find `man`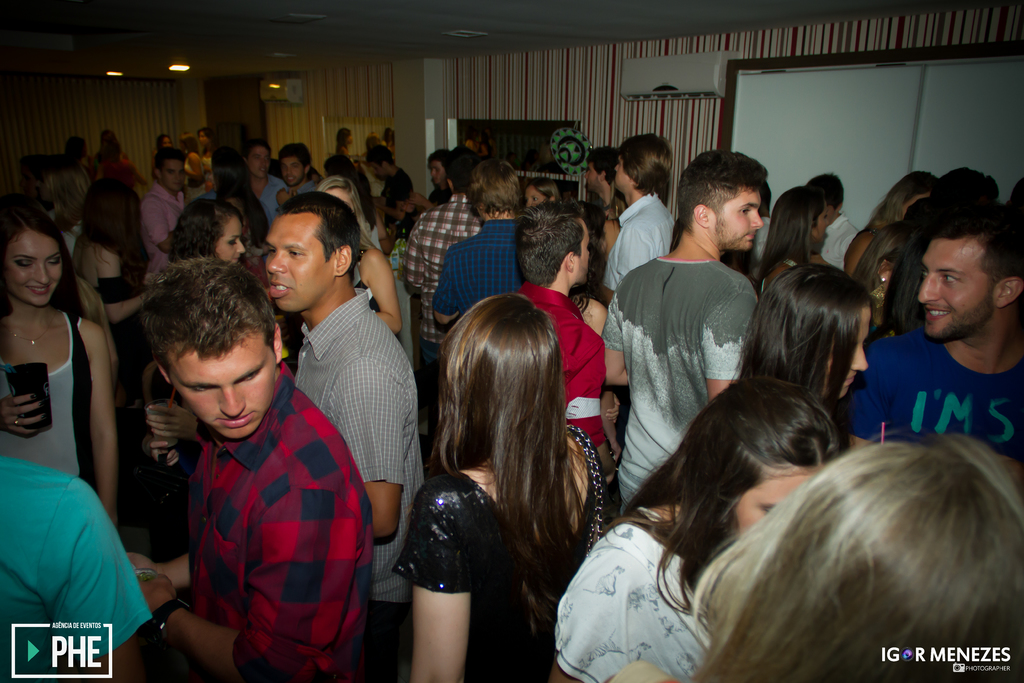
602:147:681:293
